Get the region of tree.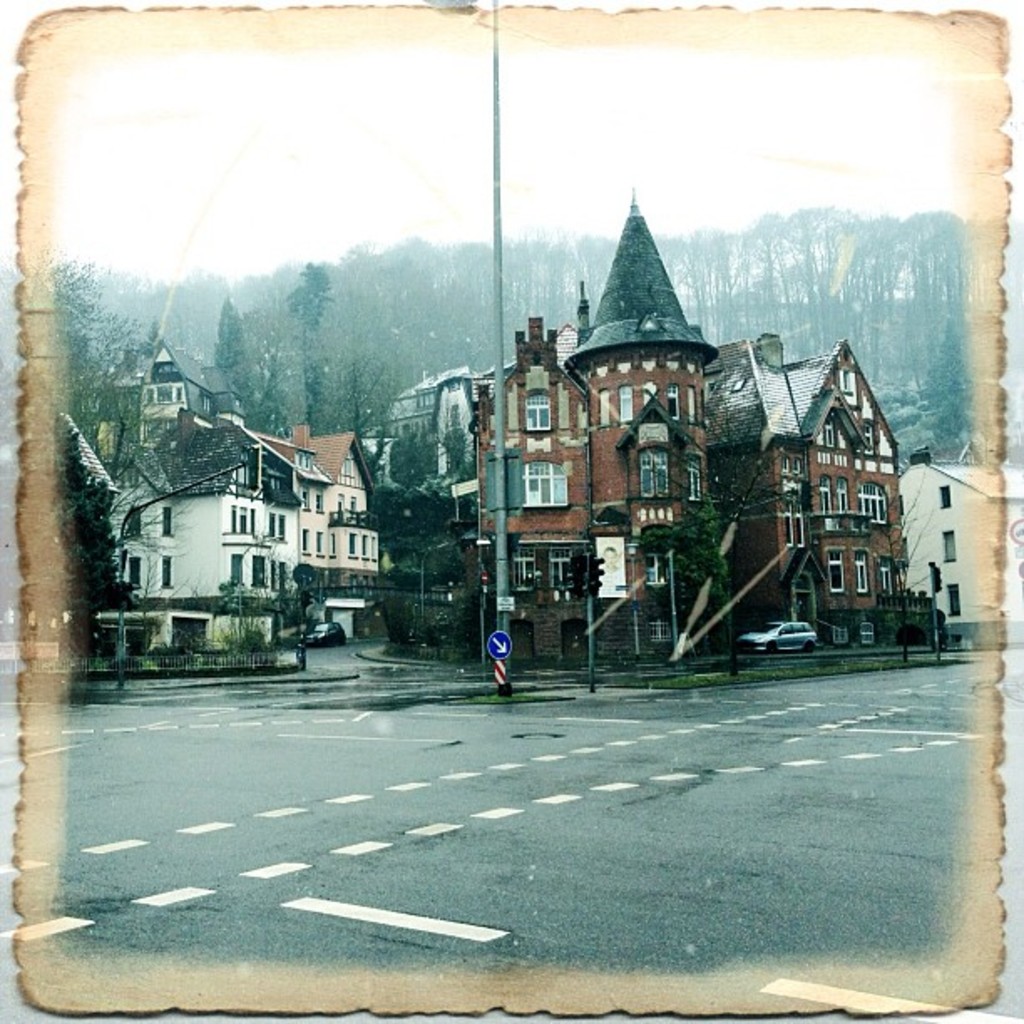
pyautogui.locateOnScreen(848, 445, 930, 654).
